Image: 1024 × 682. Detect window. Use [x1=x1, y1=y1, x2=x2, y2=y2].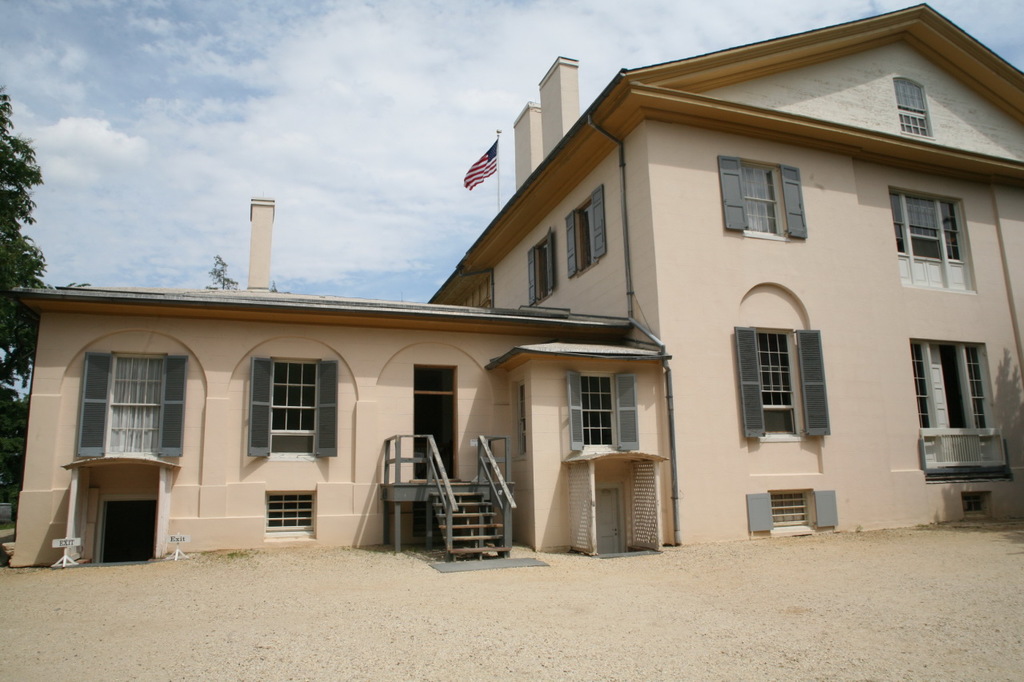
[x1=889, y1=187, x2=976, y2=290].
